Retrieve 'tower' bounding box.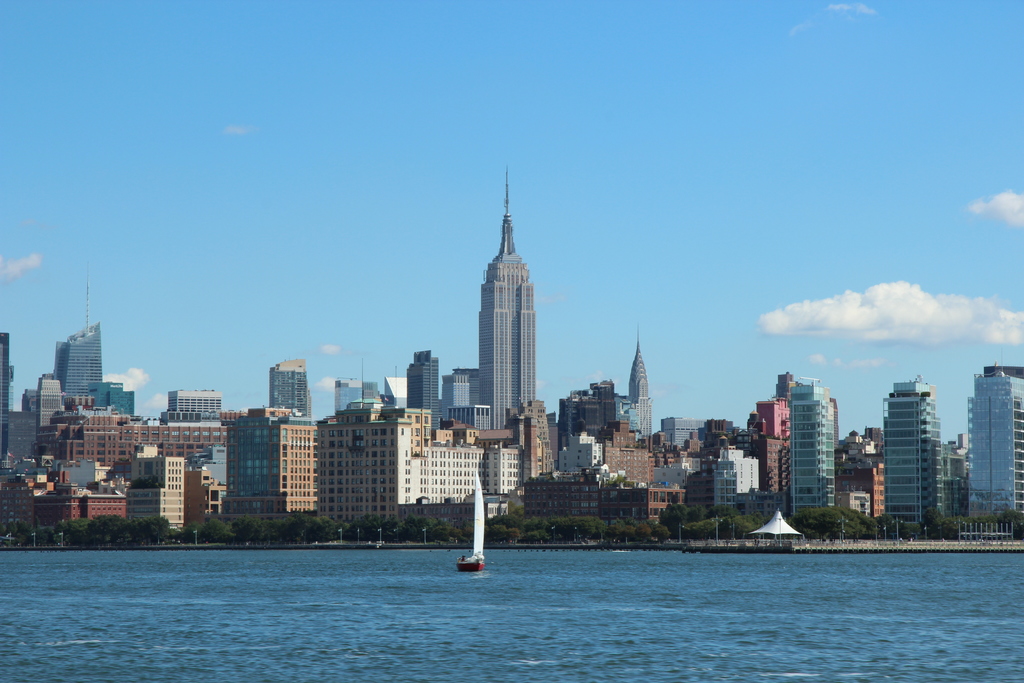
Bounding box: box=[0, 331, 15, 460].
